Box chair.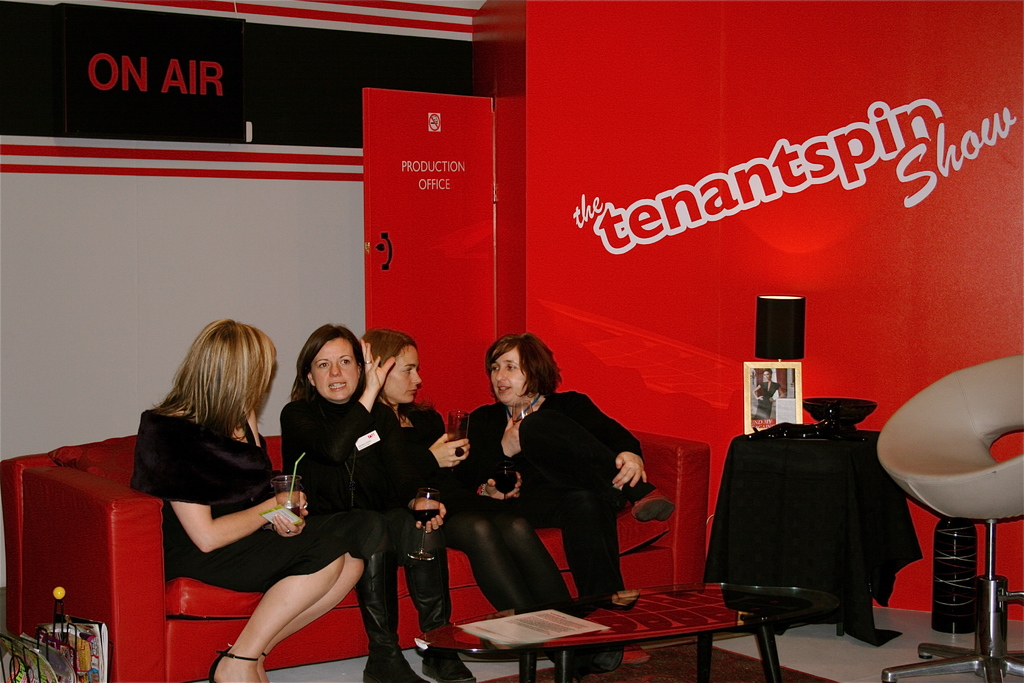
877/353/1023/682.
